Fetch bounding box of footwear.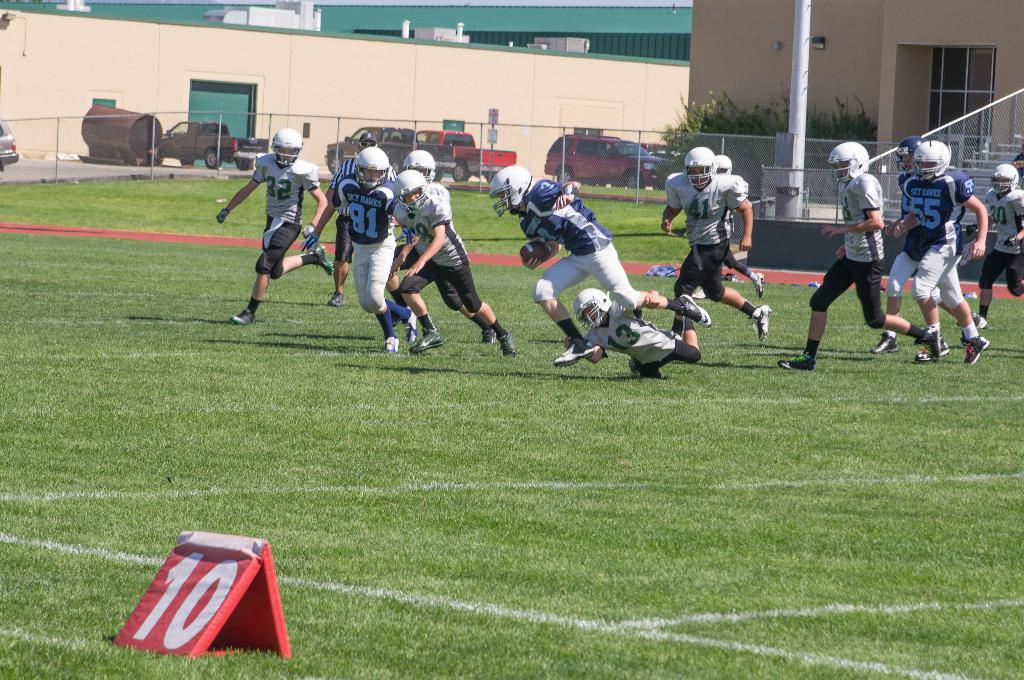
Bbox: {"x1": 627, "y1": 354, "x2": 641, "y2": 375}.
